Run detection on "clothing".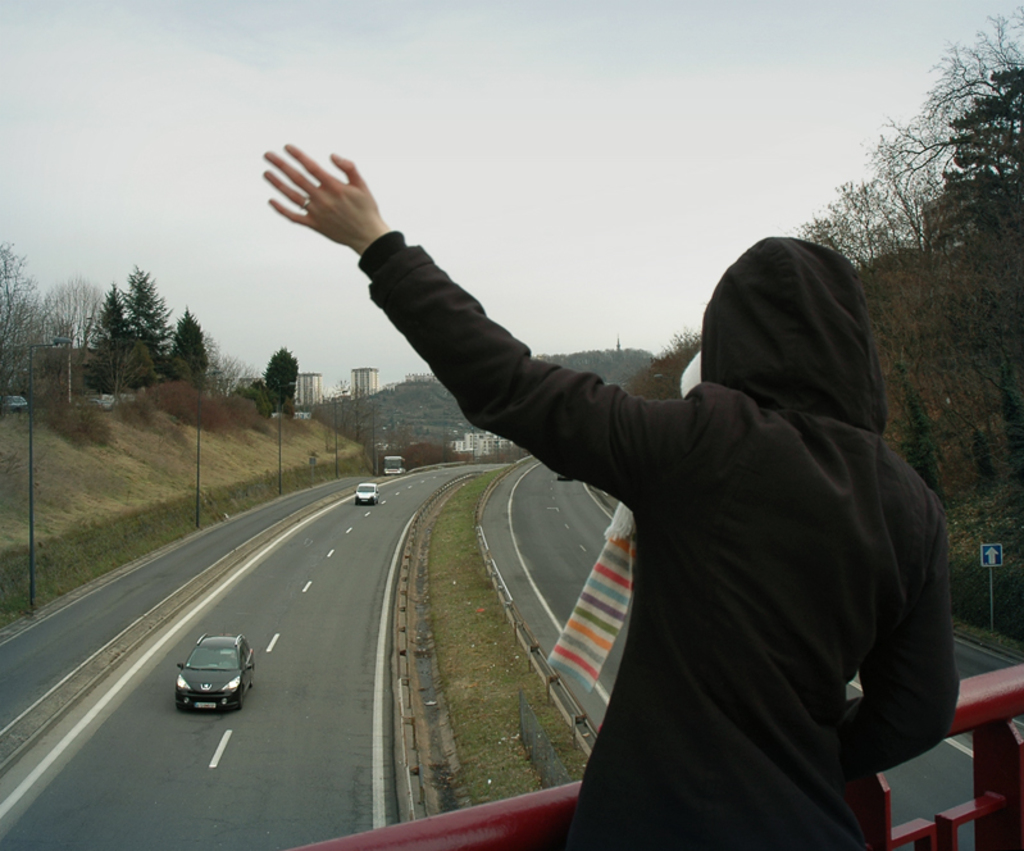
Result: <bbox>473, 192, 950, 850</bbox>.
